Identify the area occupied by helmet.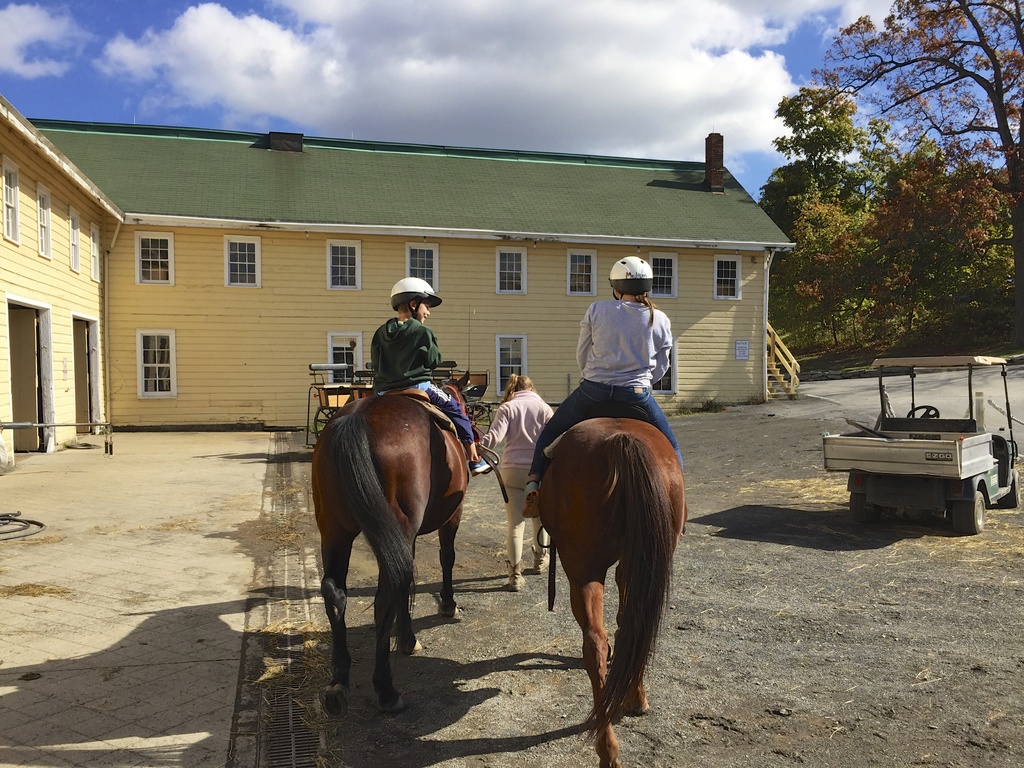
Area: (387,277,442,318).
